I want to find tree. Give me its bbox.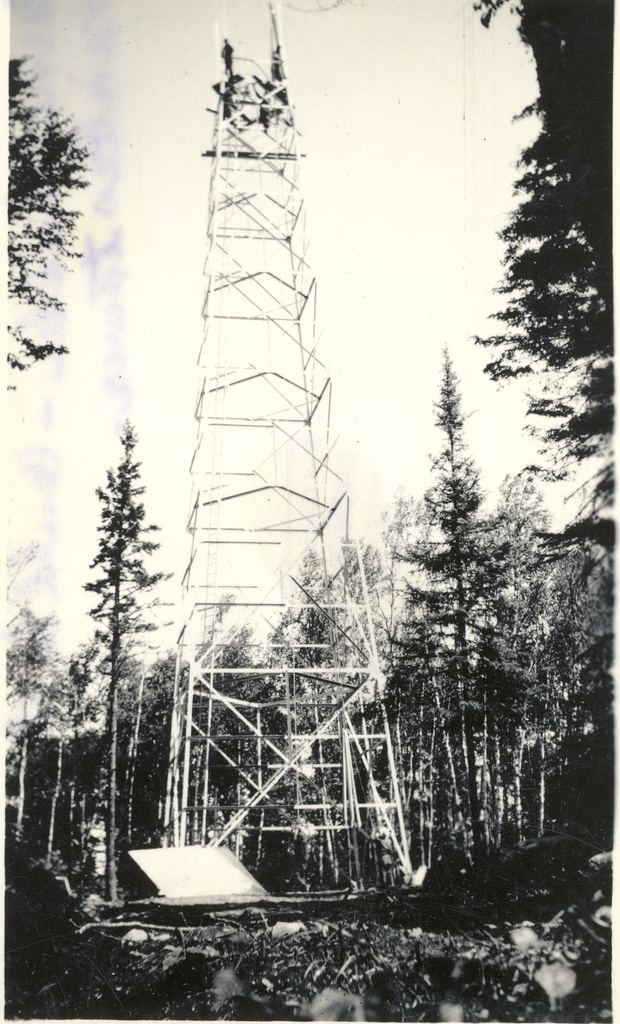
{"left": 185, "top": 517, "right": 400, "bottom": 904}.
